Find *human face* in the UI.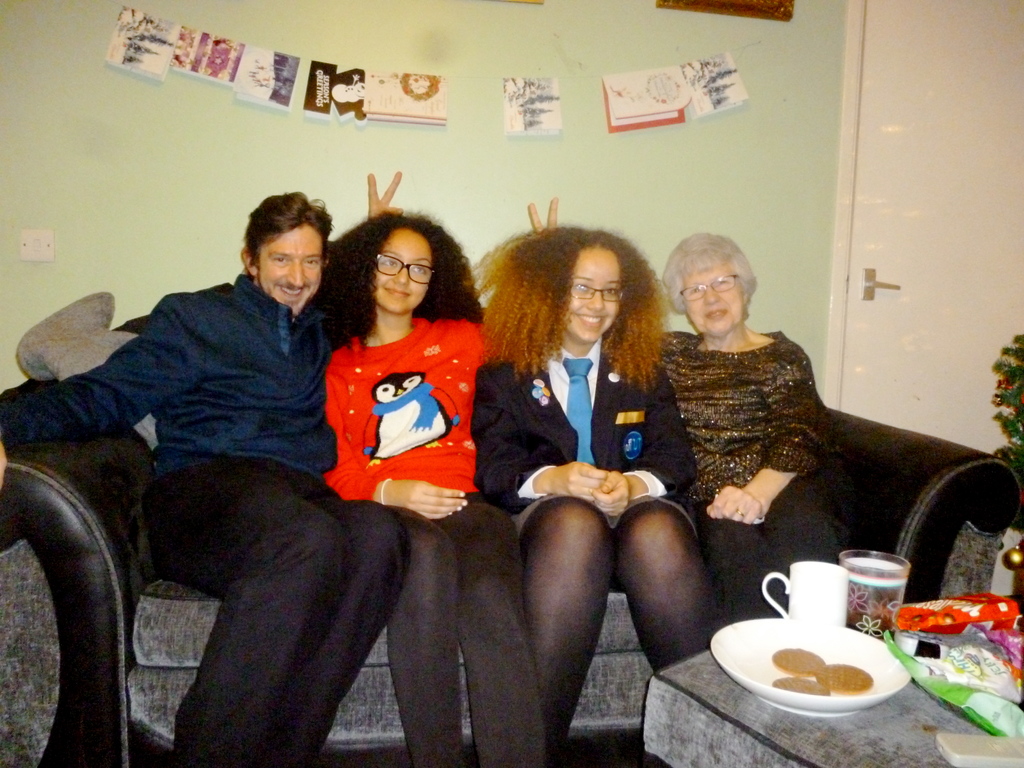
UI element at 684, 261, 746, 331.
